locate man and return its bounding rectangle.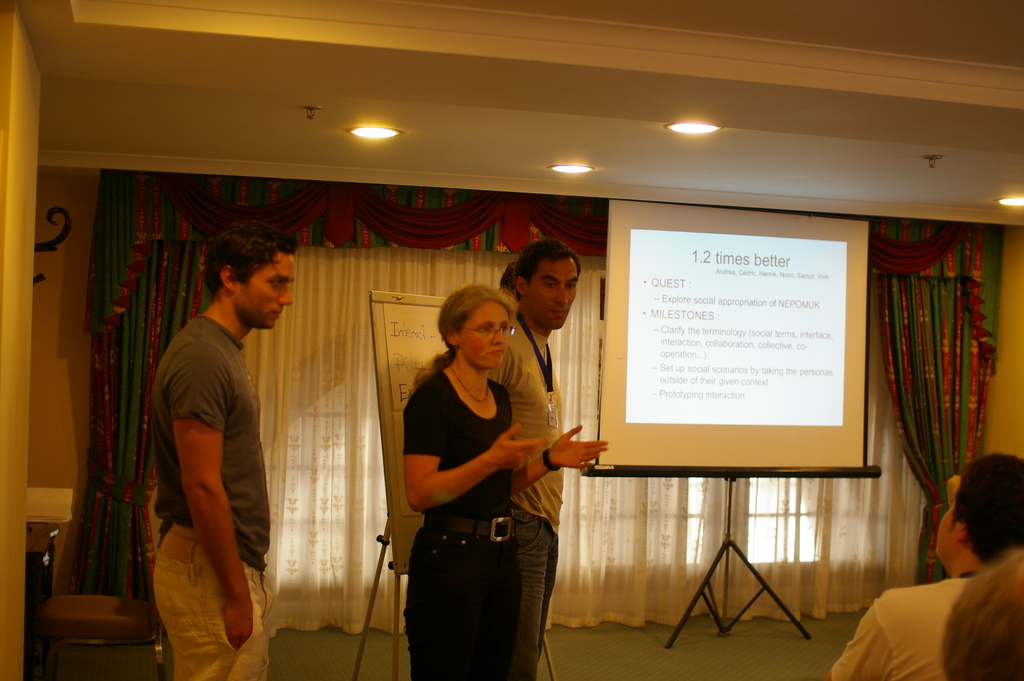
(483,238,583,680).
